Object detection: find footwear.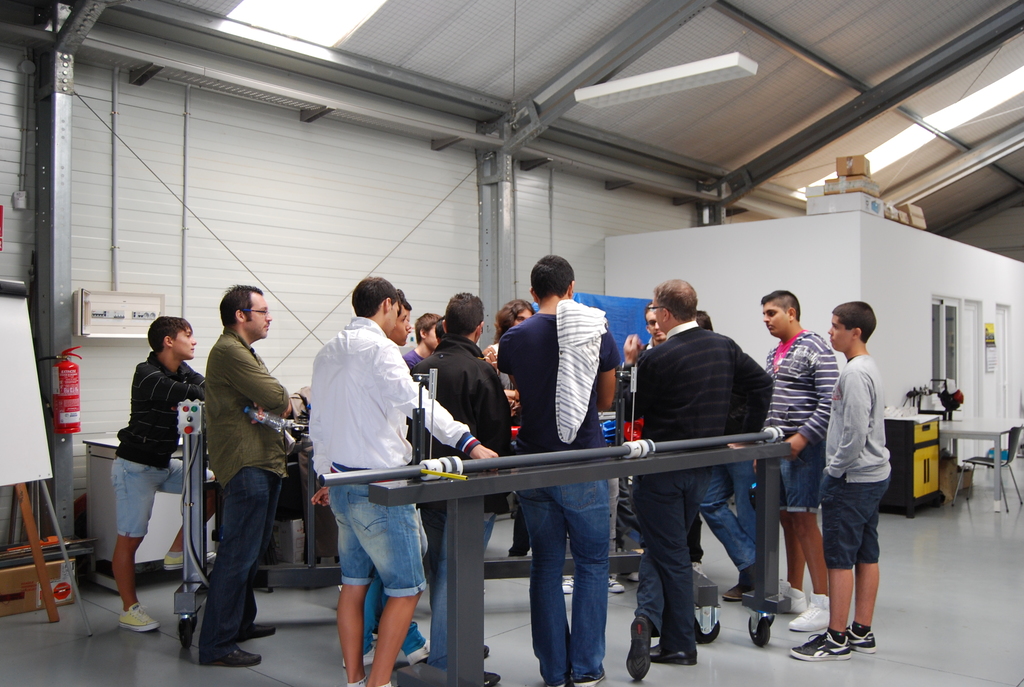
721 584 746 599.
